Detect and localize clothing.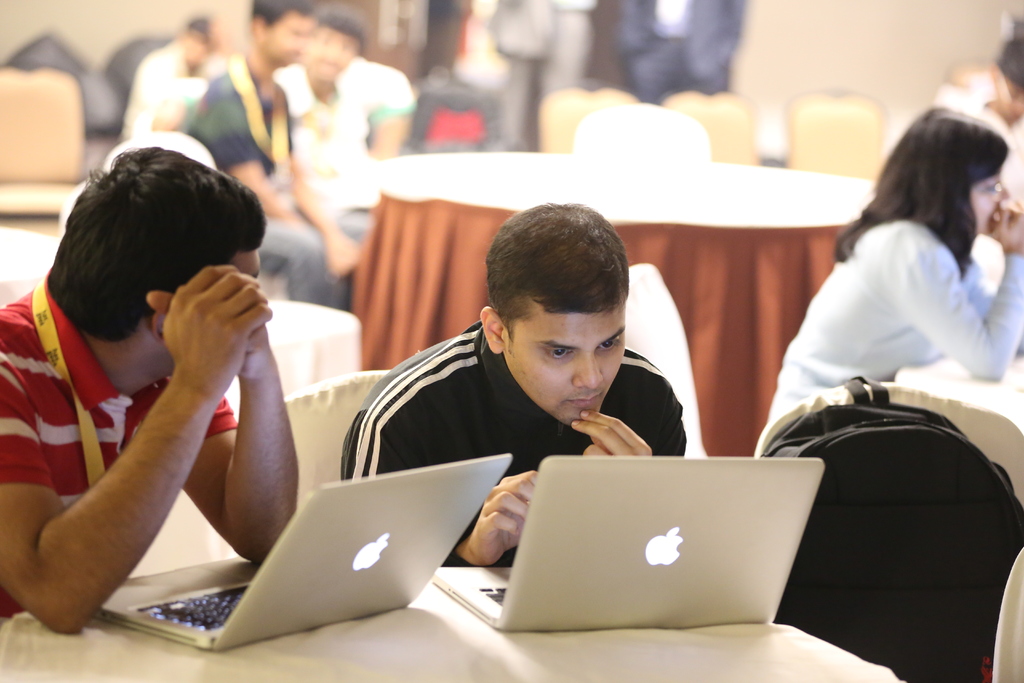
Localized at pyautogui.locateOnScreen(279, 63, 424, 177).
